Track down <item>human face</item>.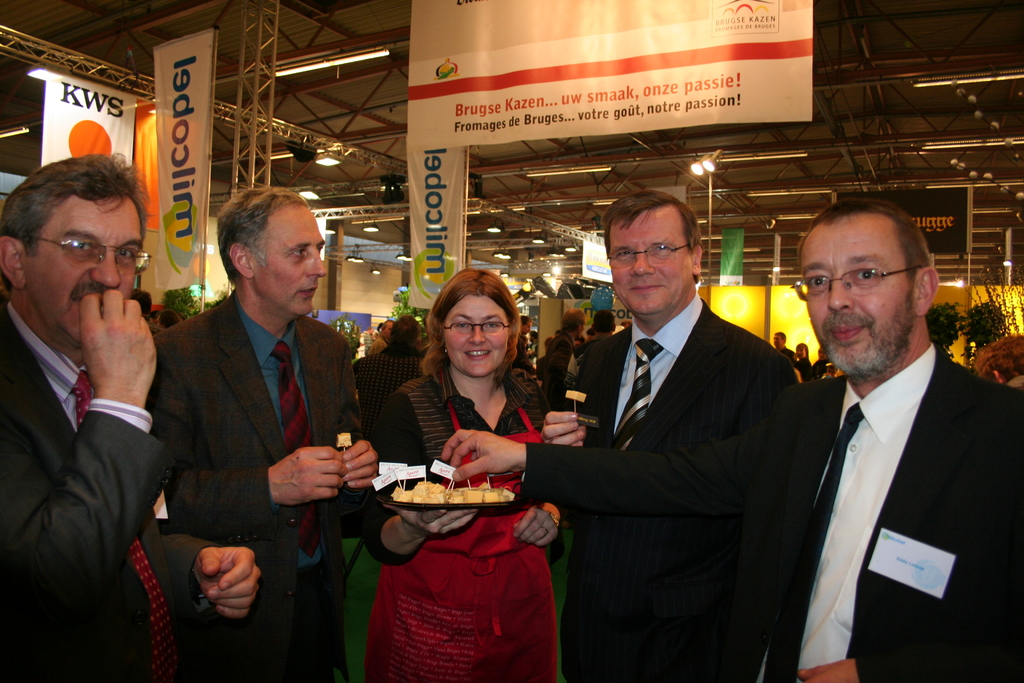
Tracked to 610/218/690/311.
